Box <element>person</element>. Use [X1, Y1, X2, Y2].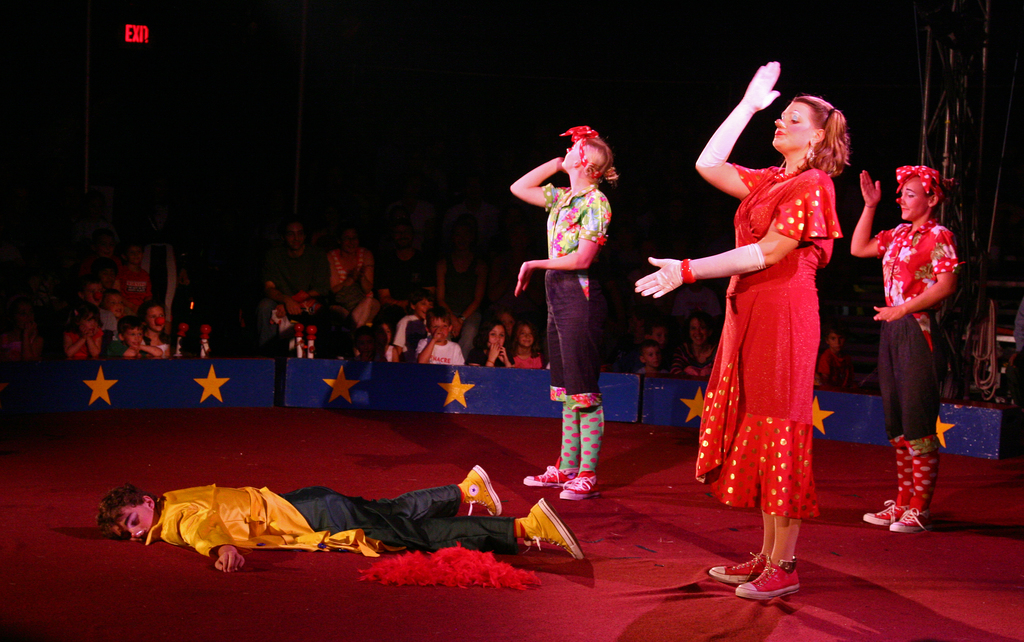
[846, 166, 968, 525].
